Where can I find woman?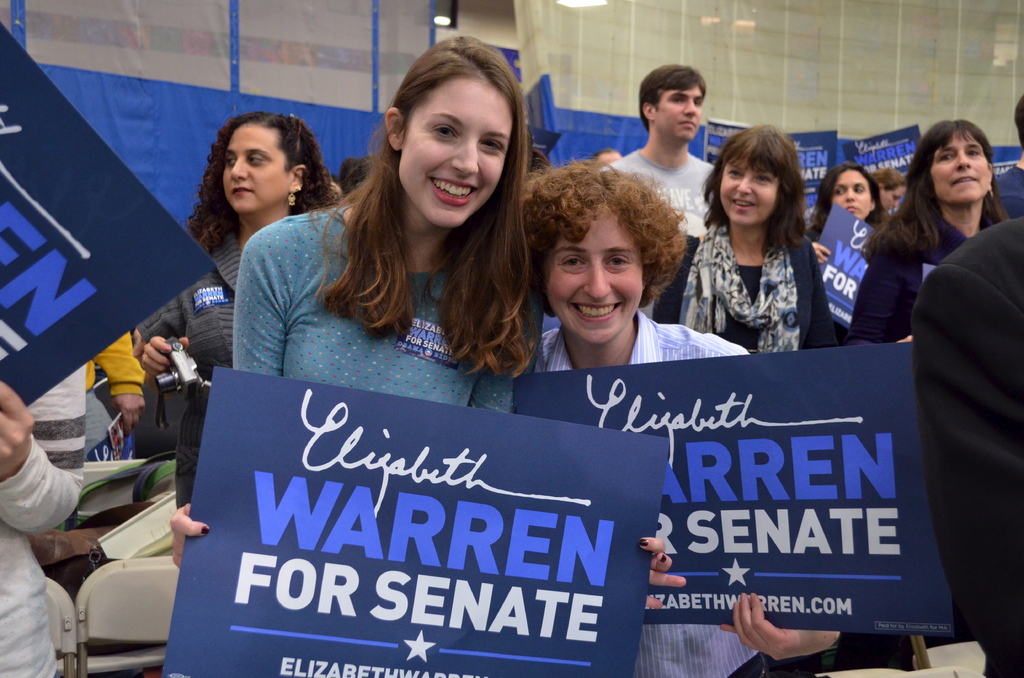
You can find it at [x1=804, y1=155, x2=895, y2=264].
